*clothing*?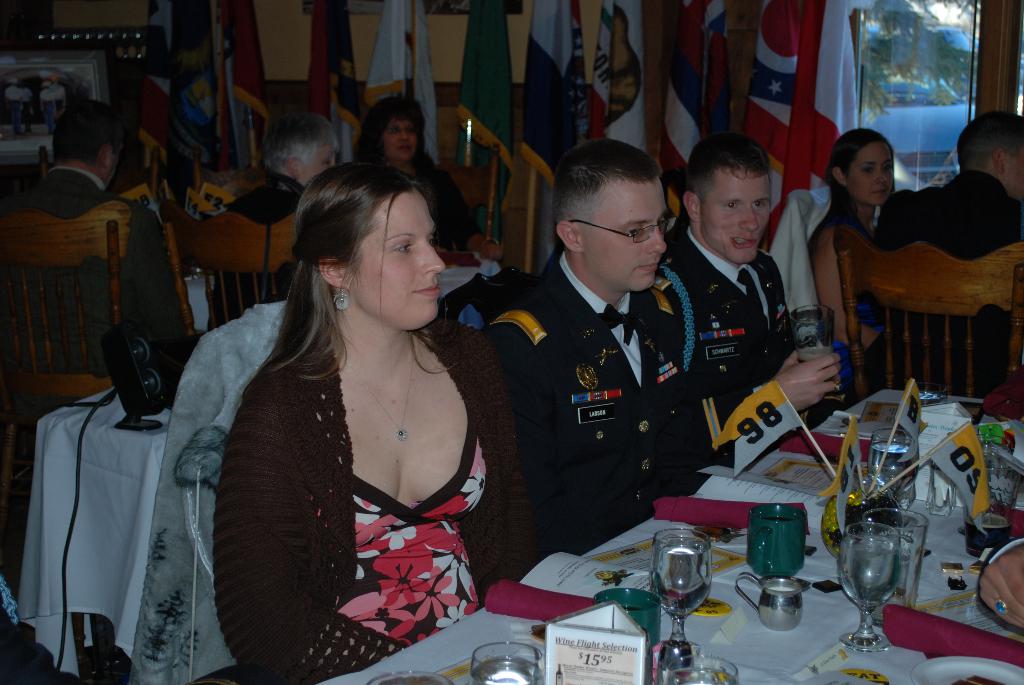
[359, 2, 438, 136]
